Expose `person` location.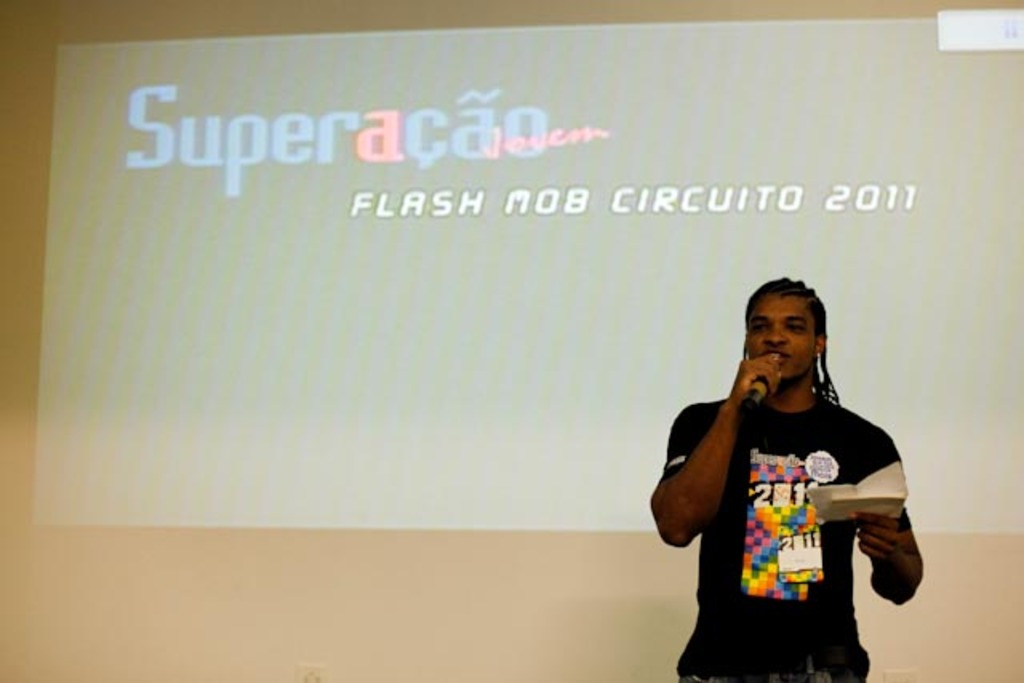
Exposed at bbox=(669, 264, 928, 673).
